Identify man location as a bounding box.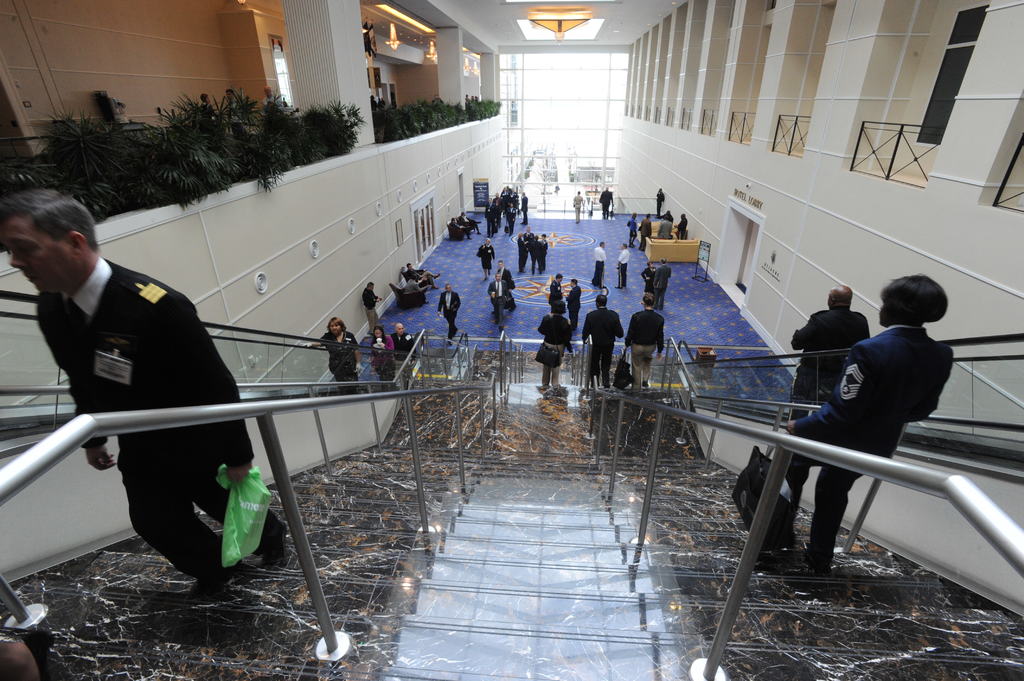
l=791, t=284, r=872, b=423.
